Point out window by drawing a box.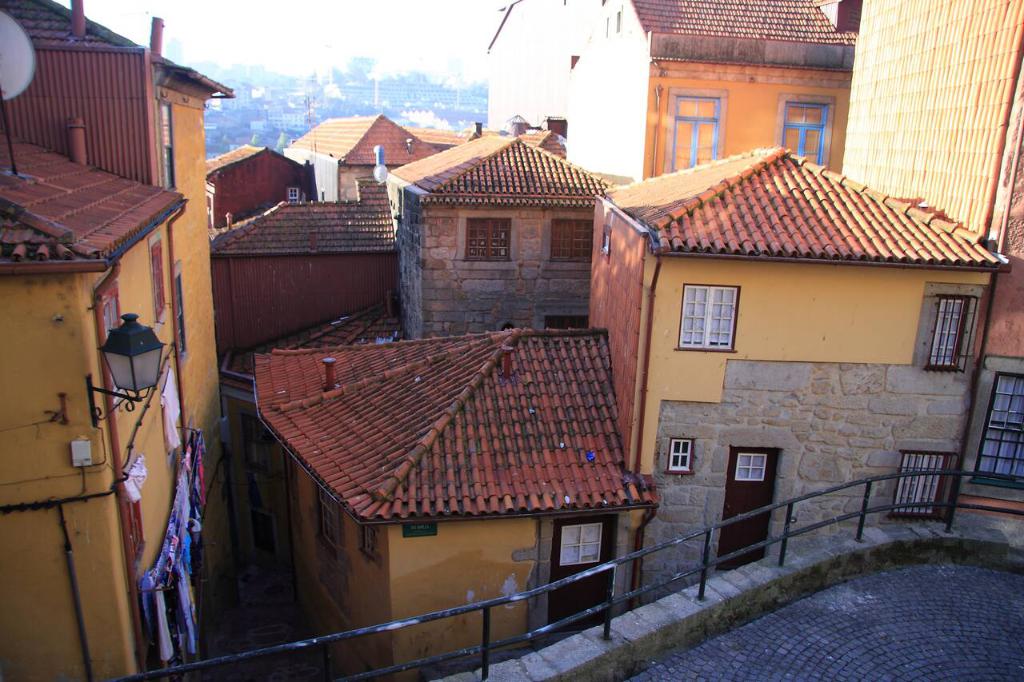
BBox(662, 98, 718, 173).
